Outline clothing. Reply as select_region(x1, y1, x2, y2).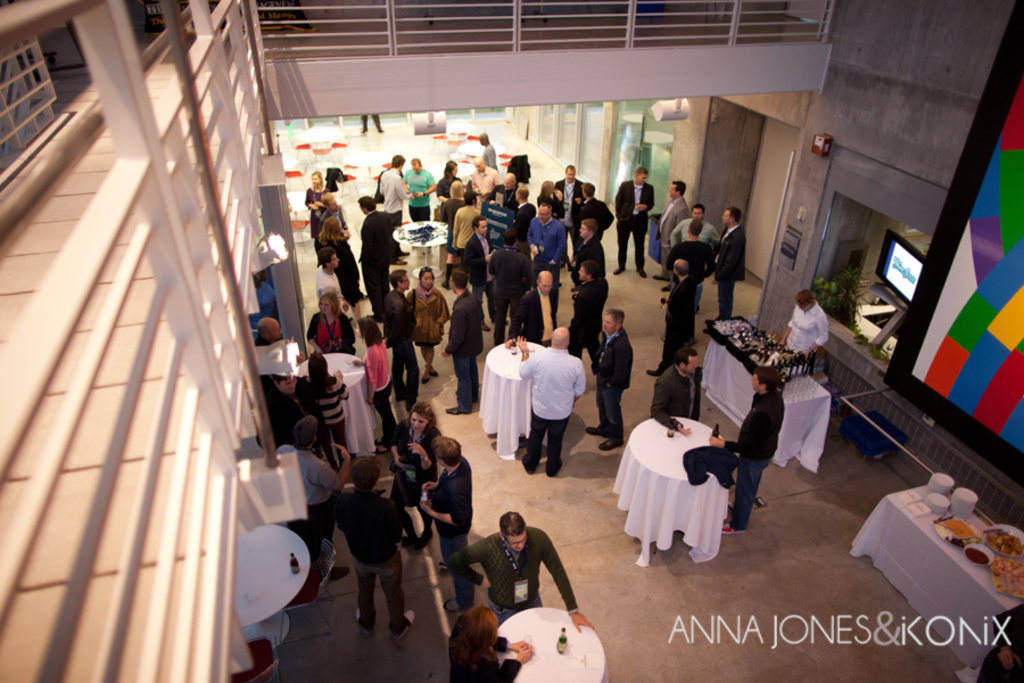
select_region(330, 488, 432, 632).
